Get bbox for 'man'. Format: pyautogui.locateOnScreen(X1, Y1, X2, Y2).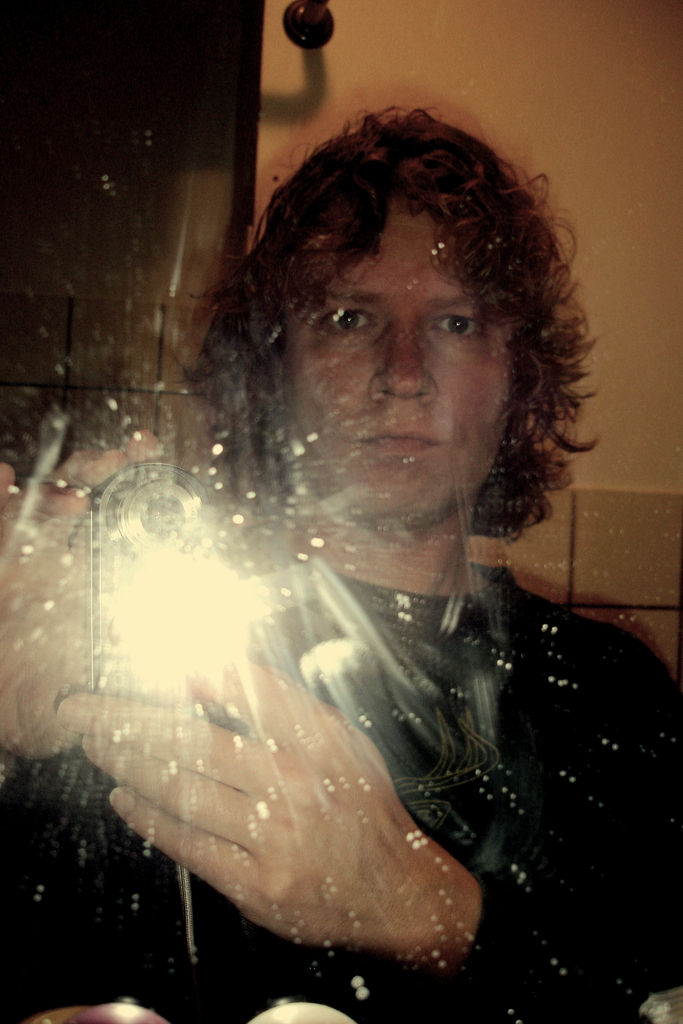
pyautogui.locateOnScreen(49, 130, 649, 1021).
